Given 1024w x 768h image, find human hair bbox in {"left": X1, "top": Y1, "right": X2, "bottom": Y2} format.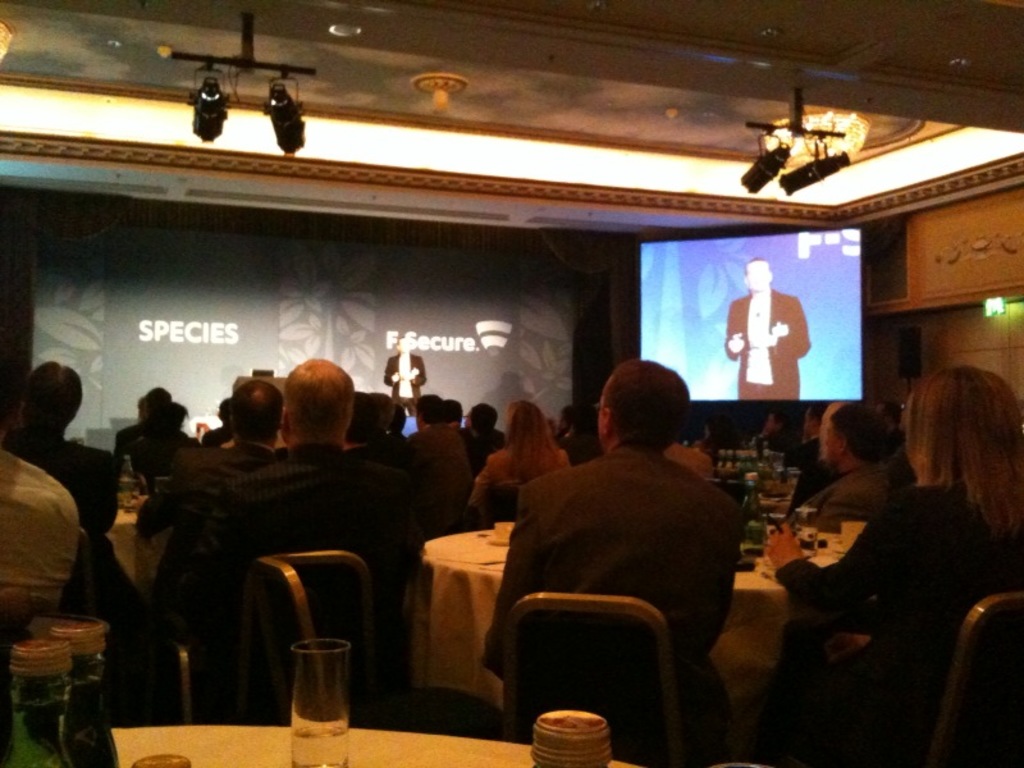
{"left": 22, "top": 361, "right": 83, "bottom": 436}.
